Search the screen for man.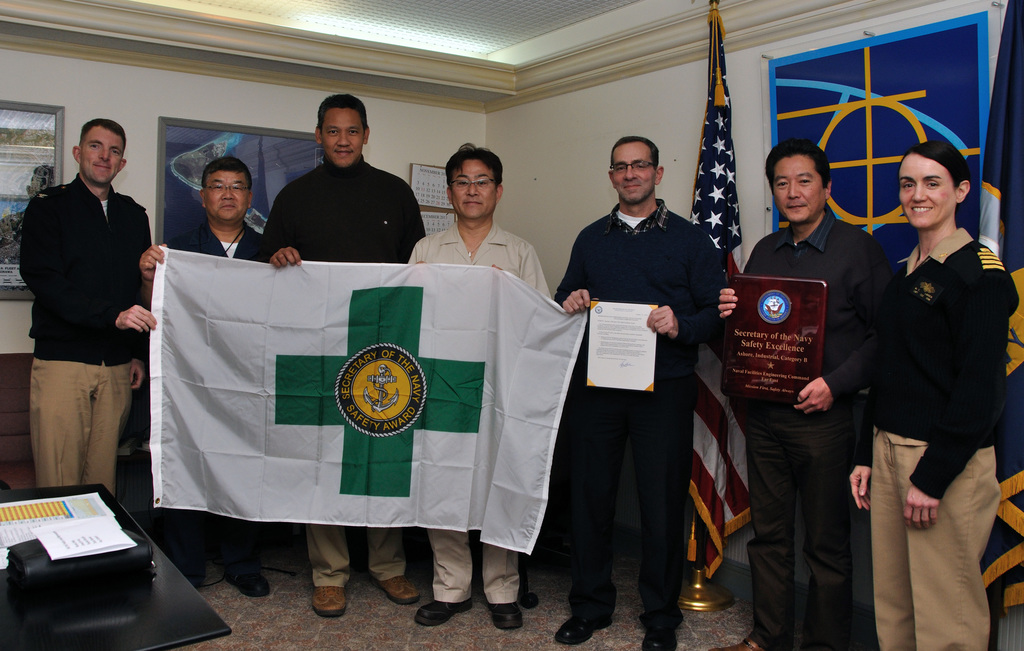
Found at l=138, t=154, r=269, b=597.
